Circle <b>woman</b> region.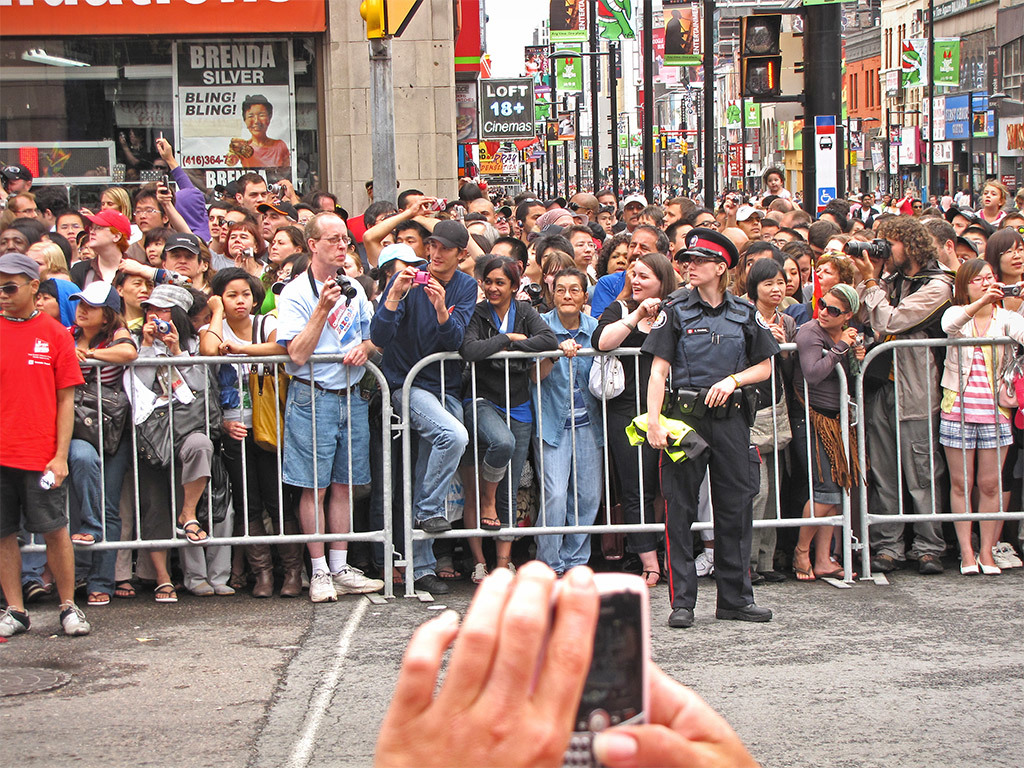
Region: pyautogui.locateOnScreen(746, 256, 794, 583).
